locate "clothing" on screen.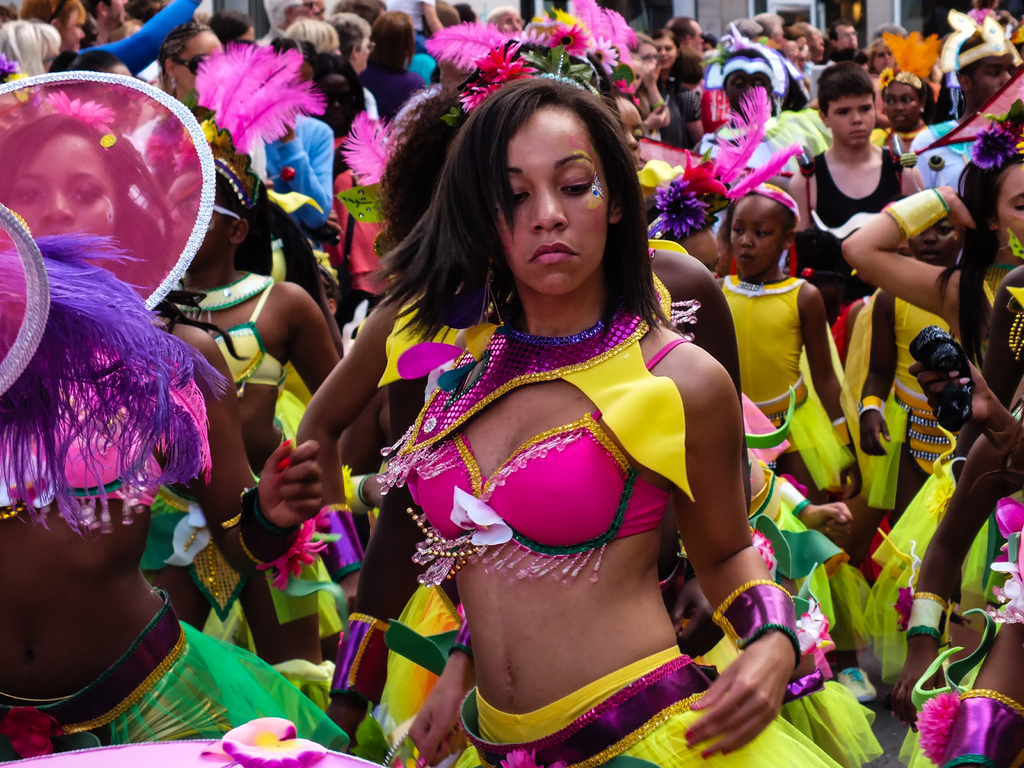
On screen at crop(901, 120, 989, 193).
